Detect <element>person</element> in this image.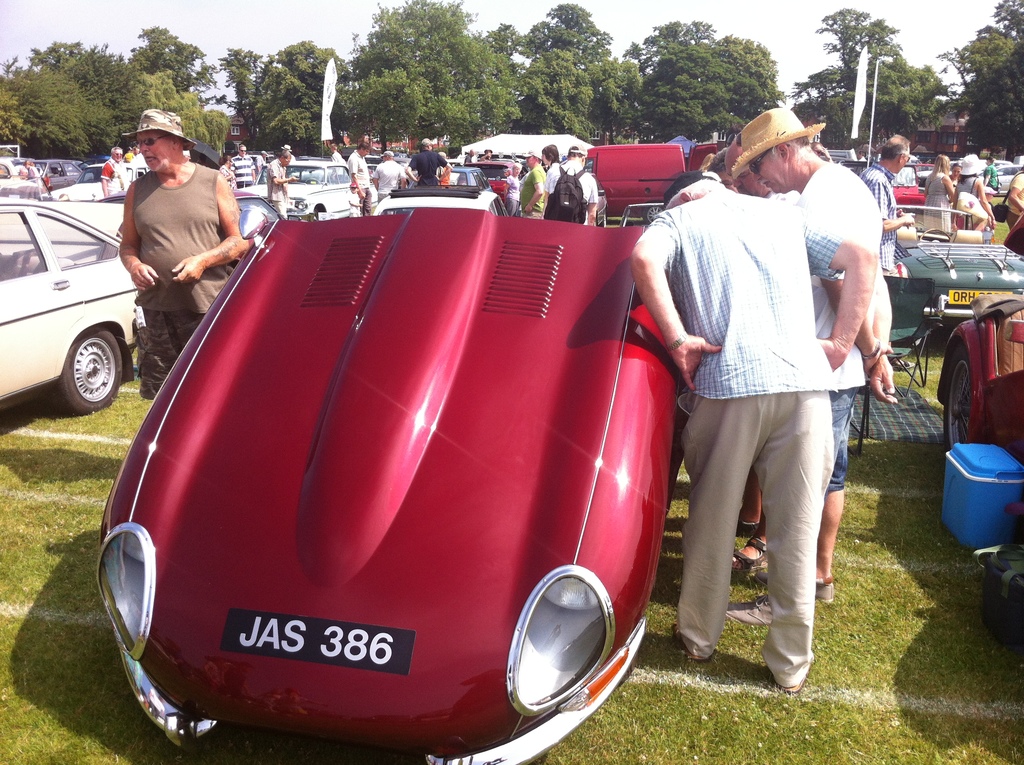
Detection: Rect(19, 161, 43, 177).
